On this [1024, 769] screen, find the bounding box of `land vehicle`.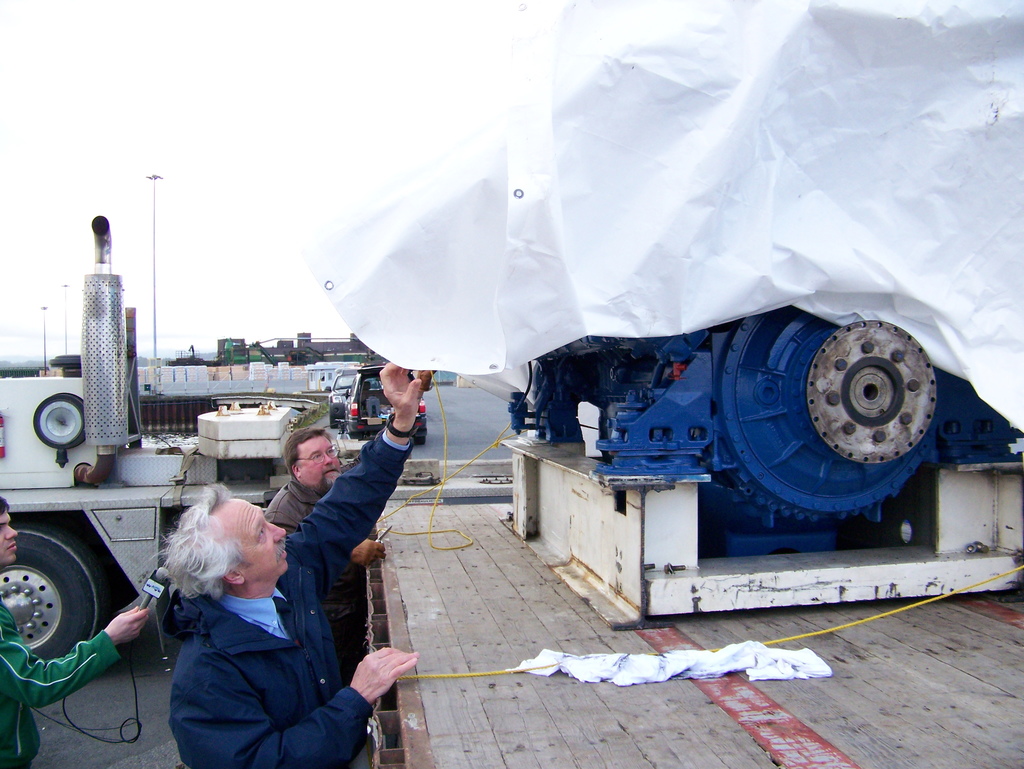
Bounding box: [x1=327, y1=367, x2=360, y2=428].
